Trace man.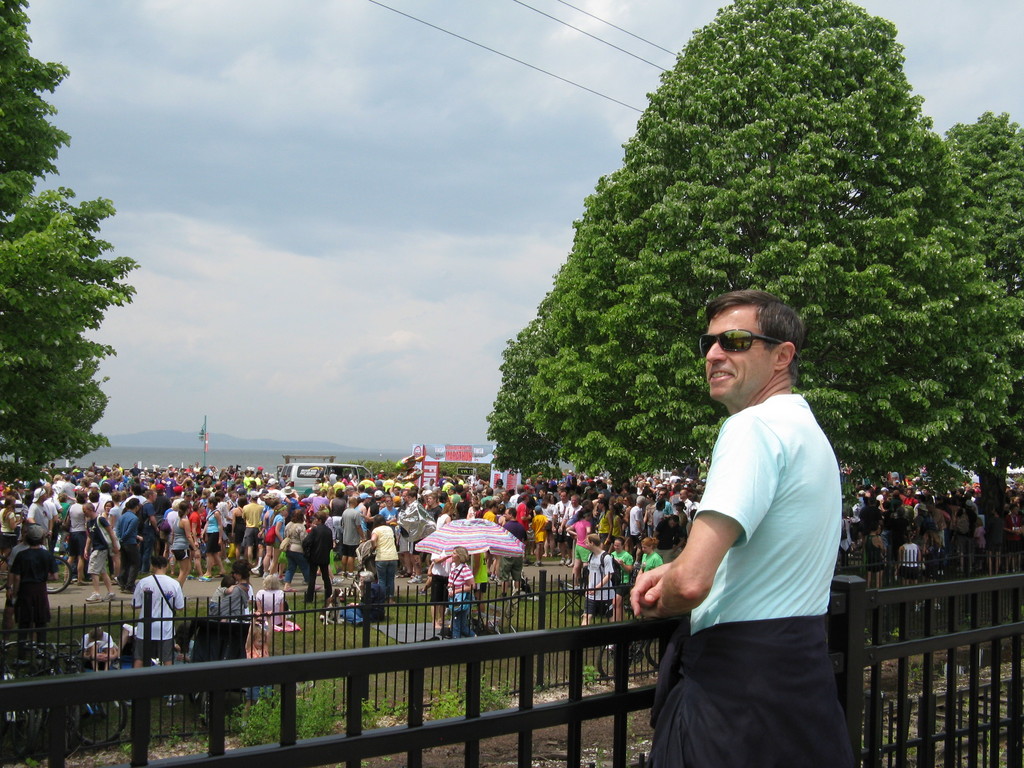
Traced to locate(117, 497, 138, 595).
